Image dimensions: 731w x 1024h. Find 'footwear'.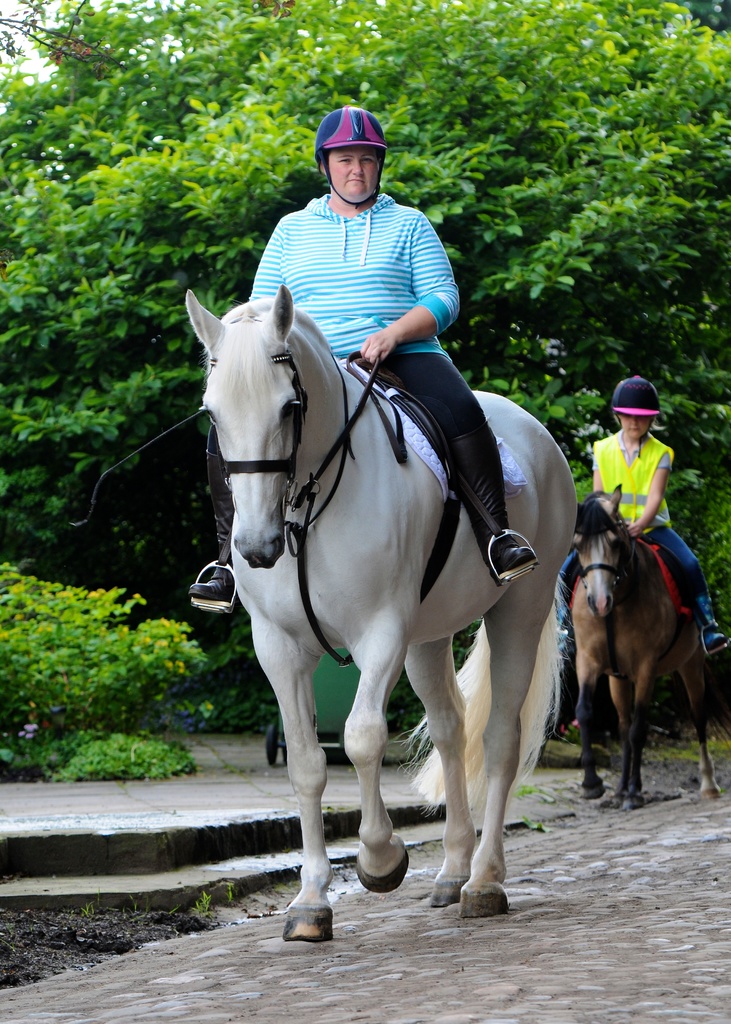
bbox=(183, 567, 250, 607).
